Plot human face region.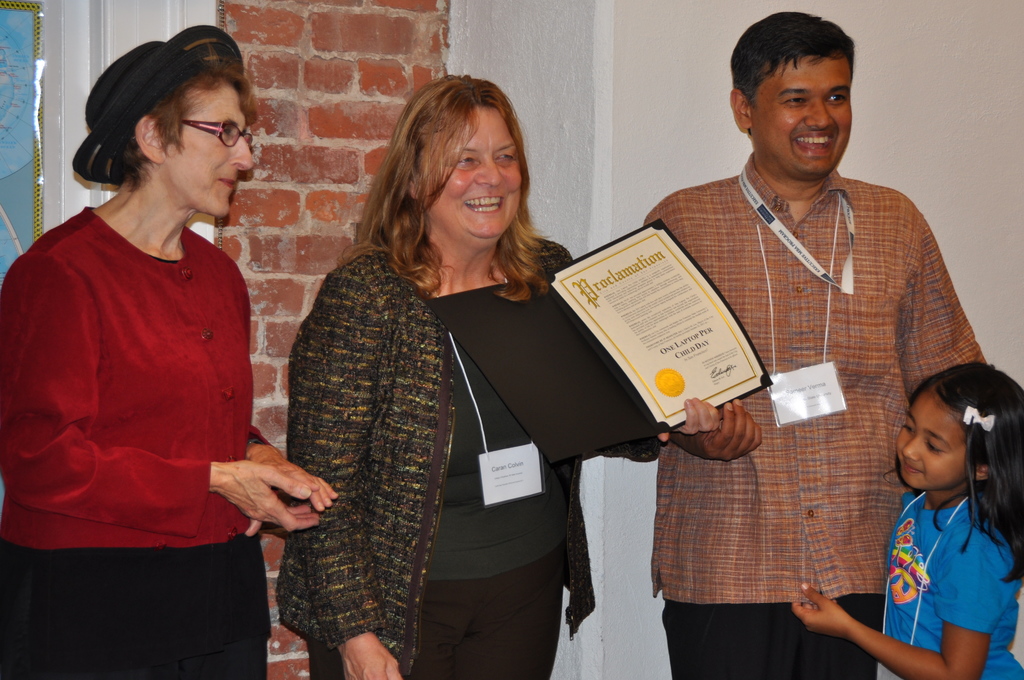
Plotted at {"left": 418, "top": 102, "right": 525, "bottom": 249}.
